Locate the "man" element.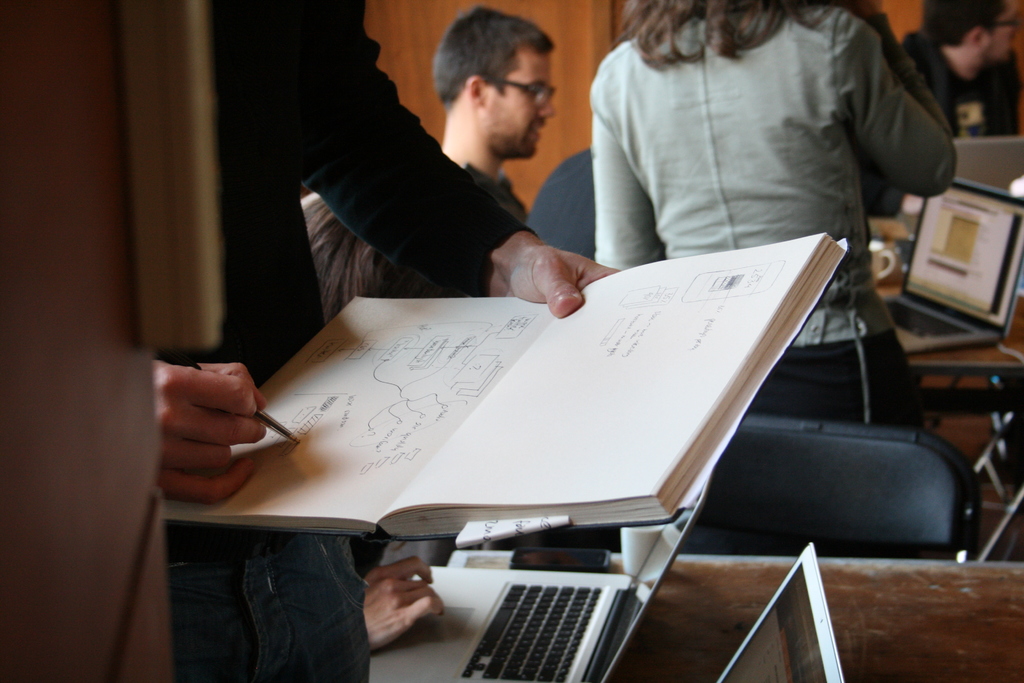
Element bbox: <box>896,0,1023,142</box>.
